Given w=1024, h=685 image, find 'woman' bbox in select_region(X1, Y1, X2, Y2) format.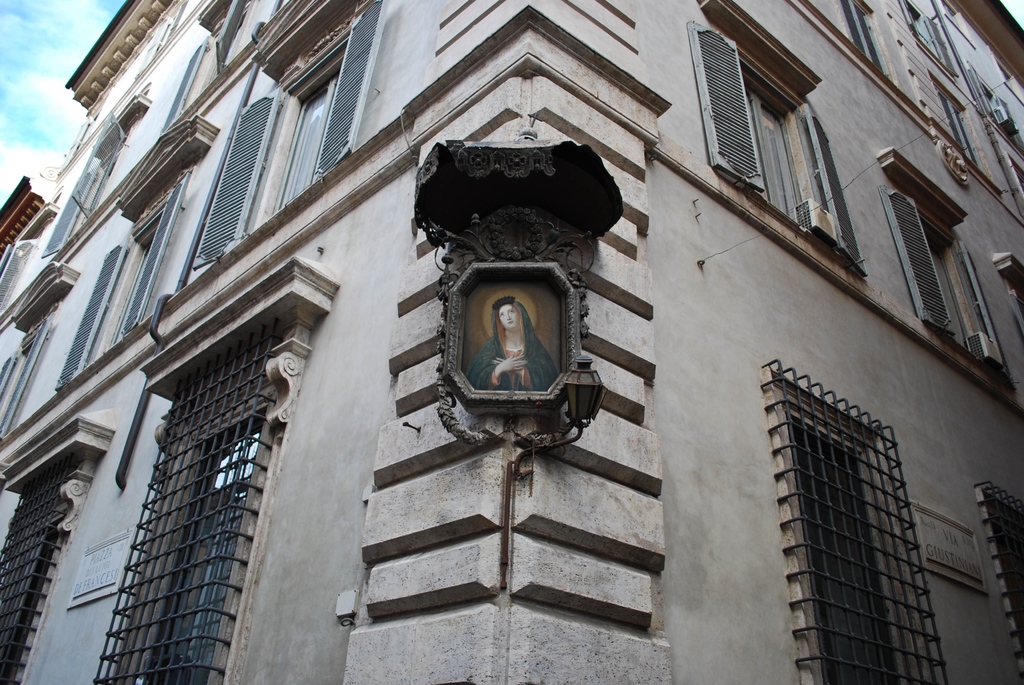
select_region(464, 294, 557, 391).
